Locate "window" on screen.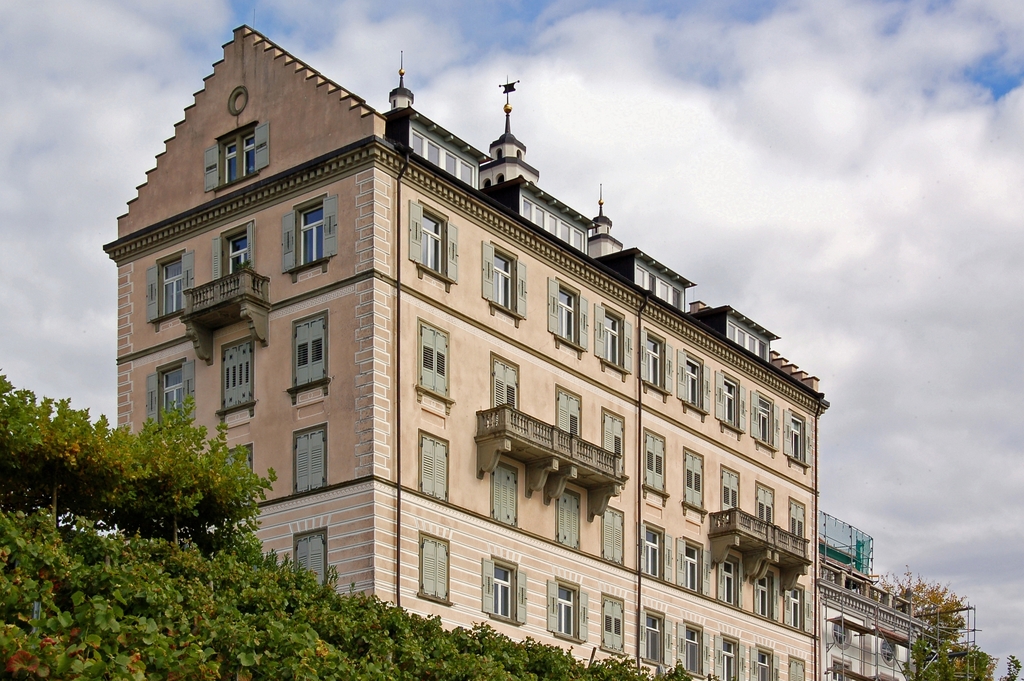
On screen at (x1=717, y1=371, x2=744, y2=432).
